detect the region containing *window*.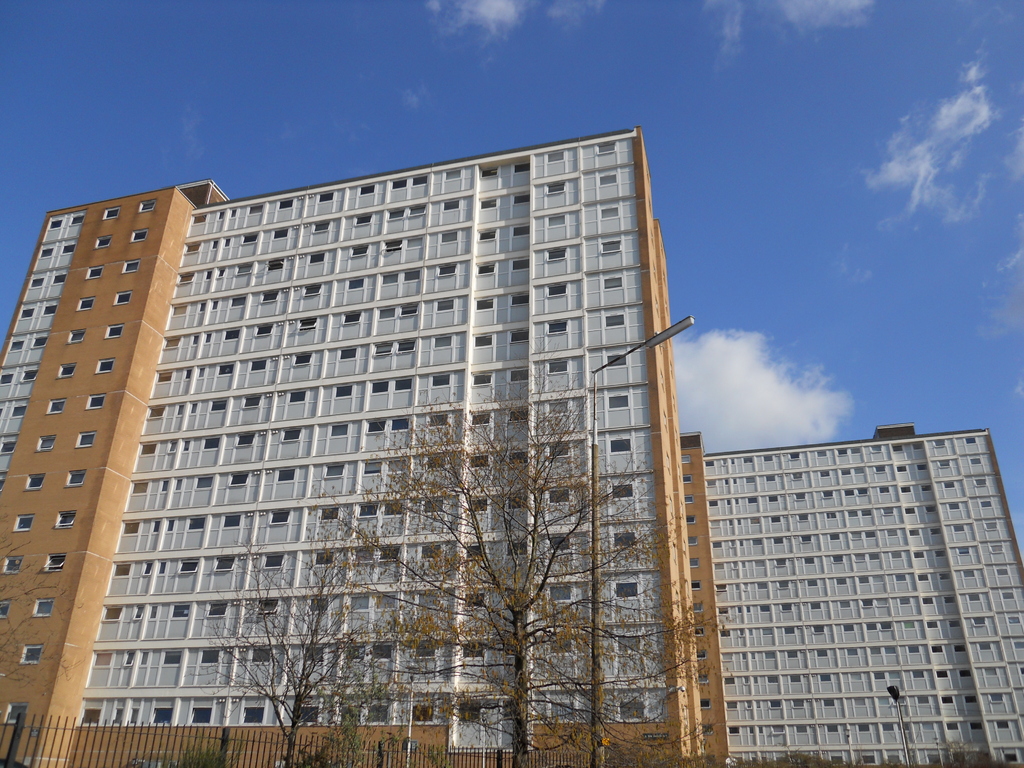
{"left": 776, "top": 559, "right": 788, "bottom": 567}.
